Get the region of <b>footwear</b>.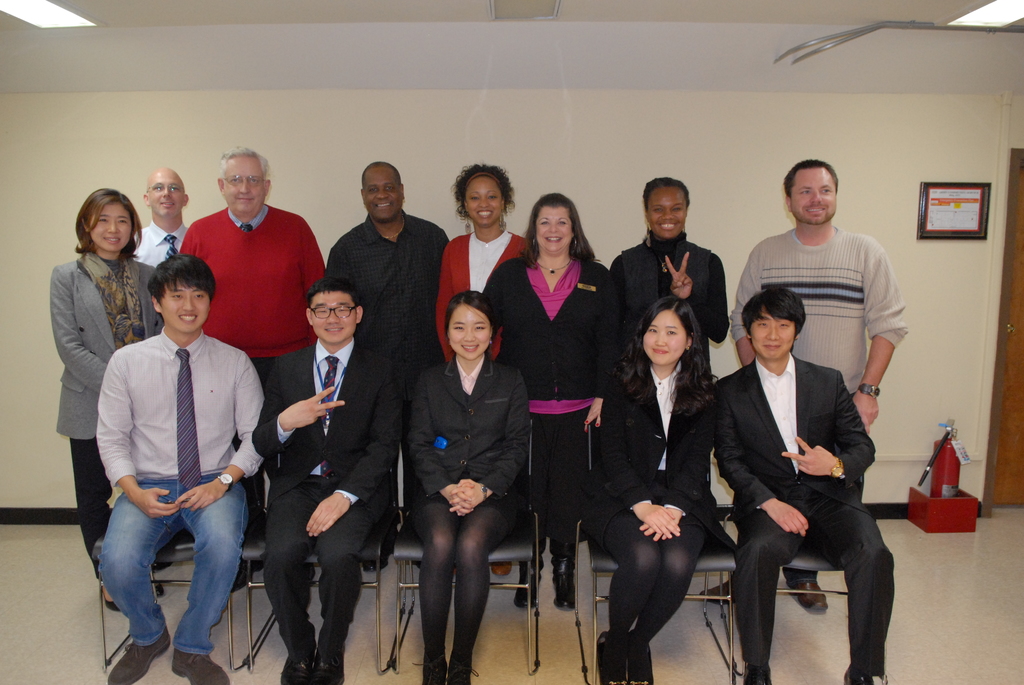
{"left": 409, "top": 654, "right": 446, "bottom": 684}.
